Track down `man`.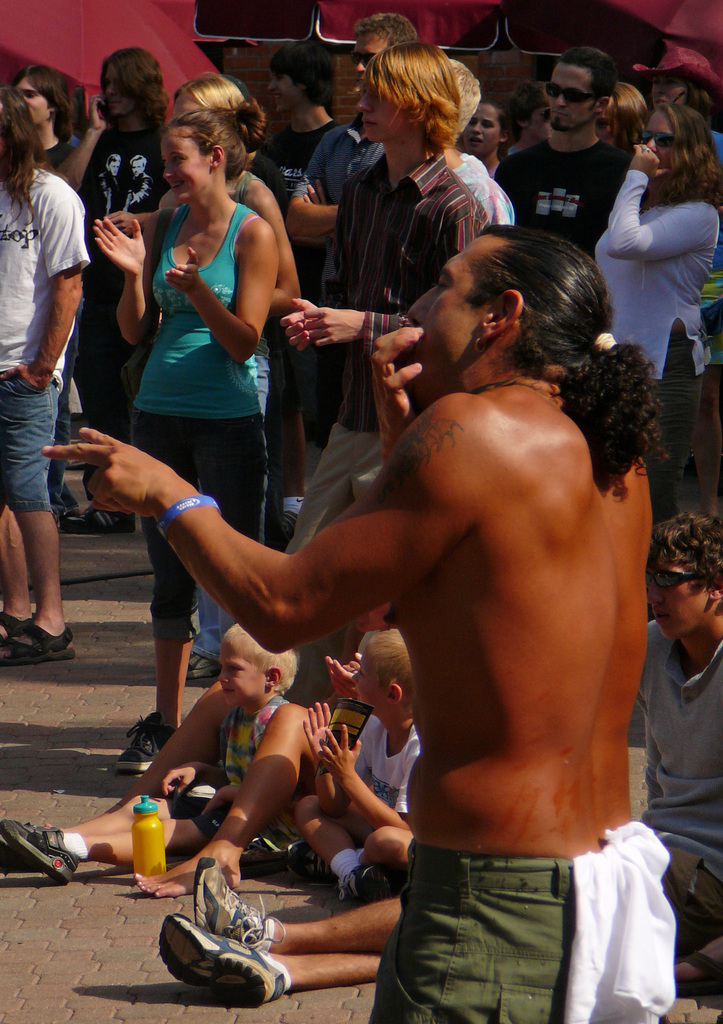
Tracked to BBox(279, 37, 492, 697).
